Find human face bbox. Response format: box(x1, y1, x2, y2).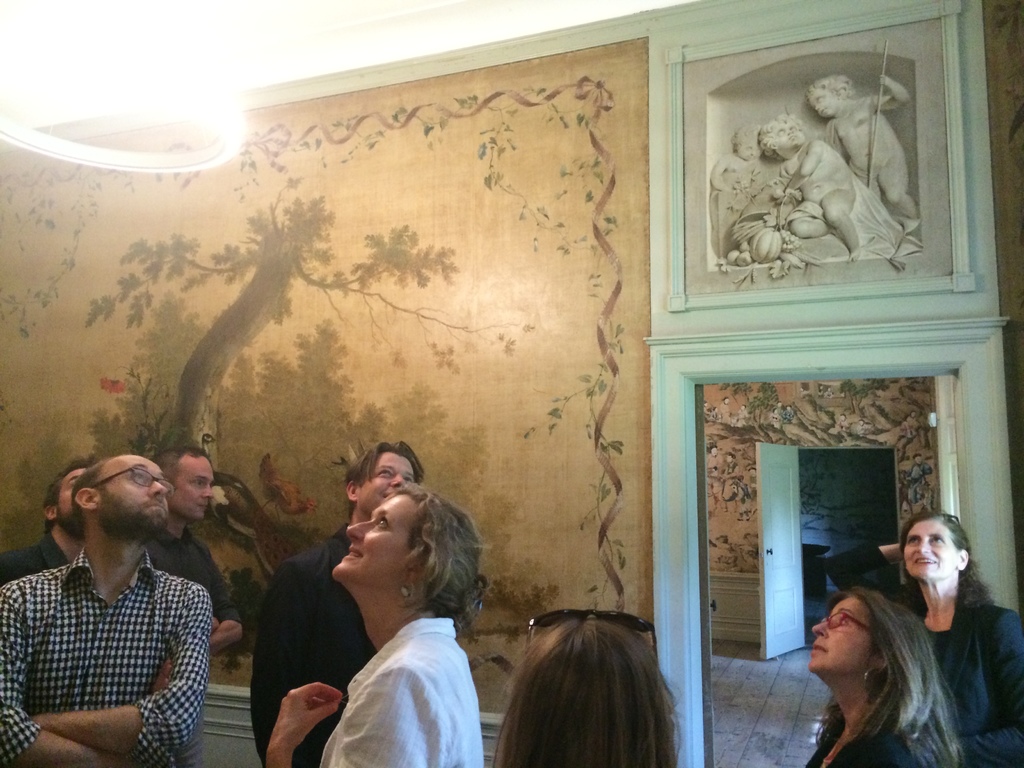
box(771, 122, 805, 152).
